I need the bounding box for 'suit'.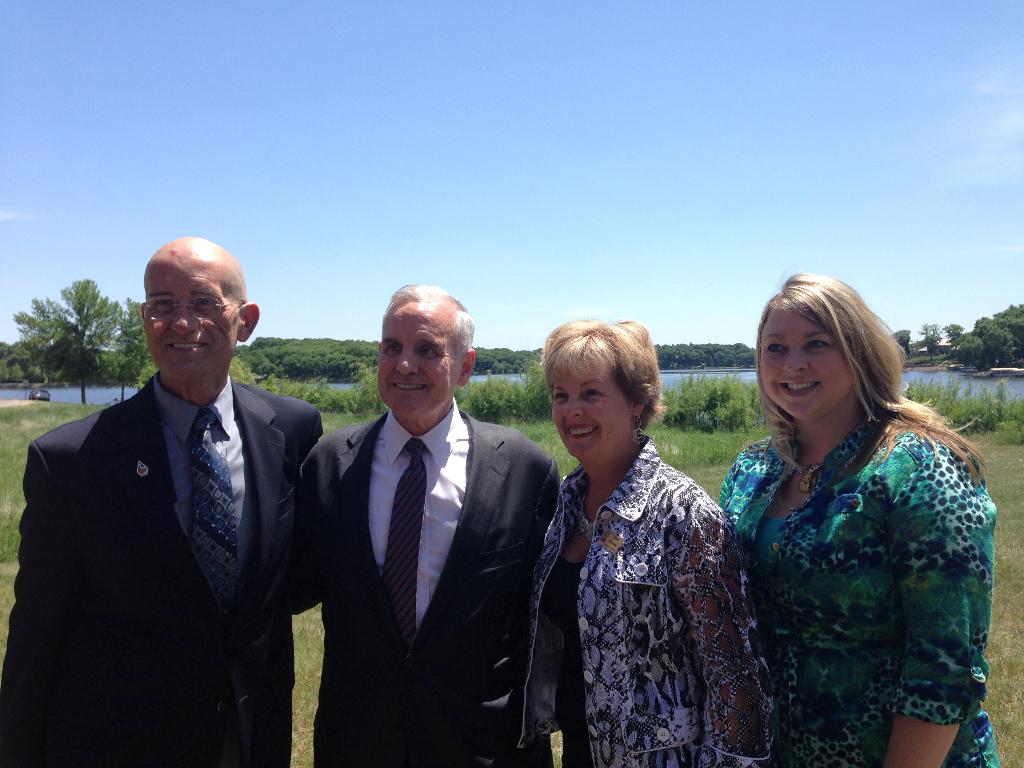
Here it is: crop(293, 405, 564, 767).
